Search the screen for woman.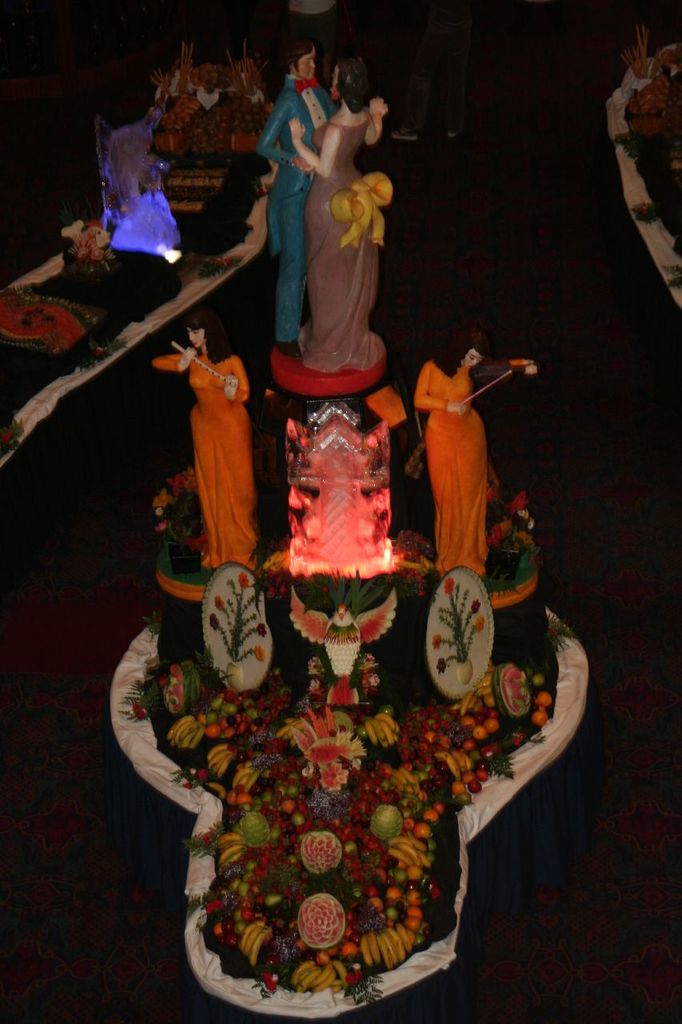
Found at rect(147, 313, 266, 574).
